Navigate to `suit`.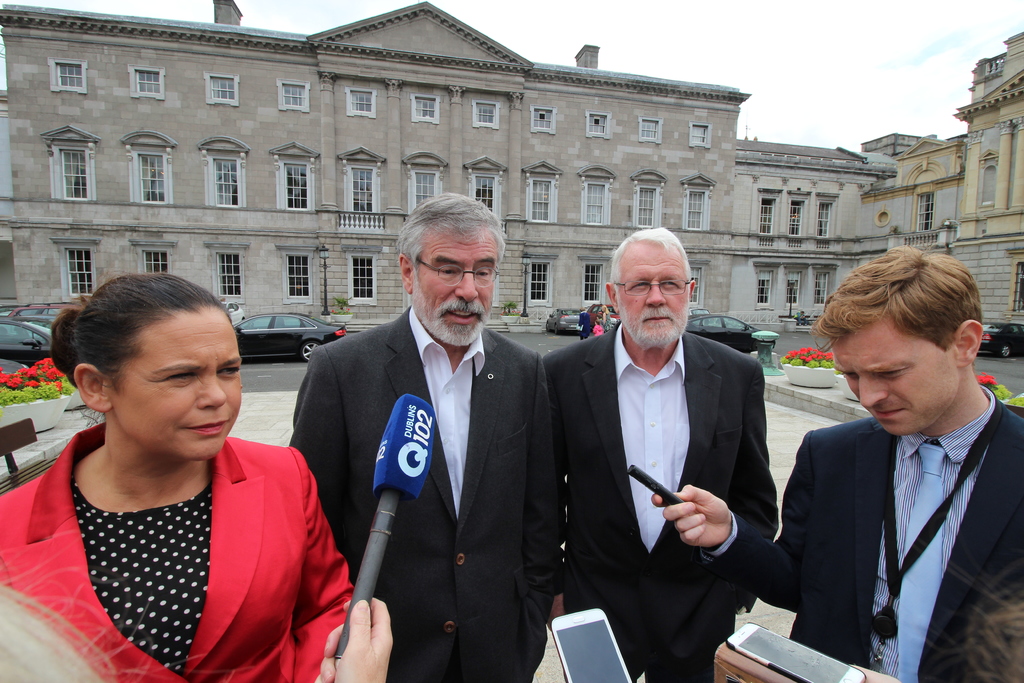
Navigation target: left=541, top=322, right=780, bottom=682.
